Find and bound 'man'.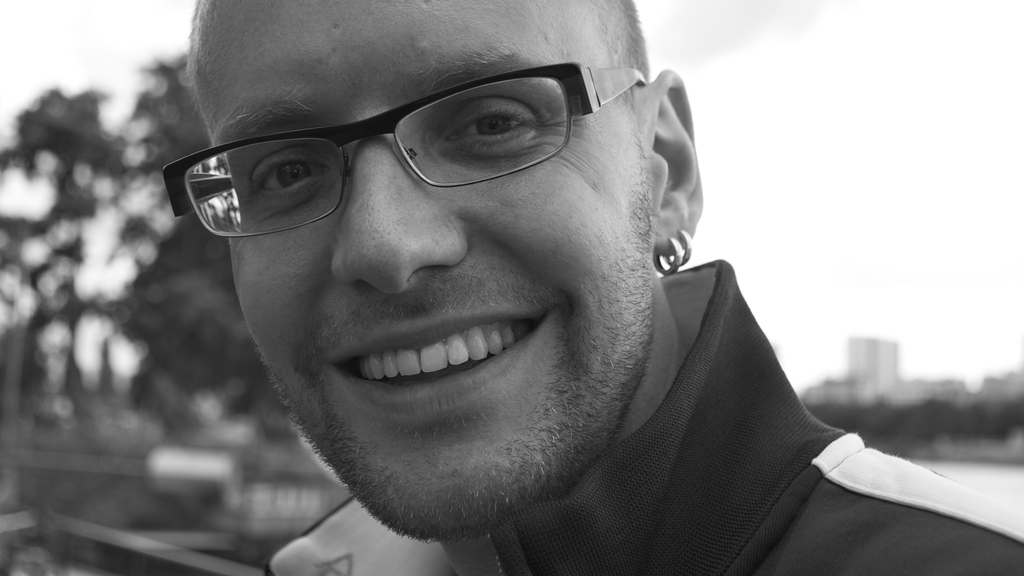
Bound: x1=113, y1=8, x2=979, y2=561.
